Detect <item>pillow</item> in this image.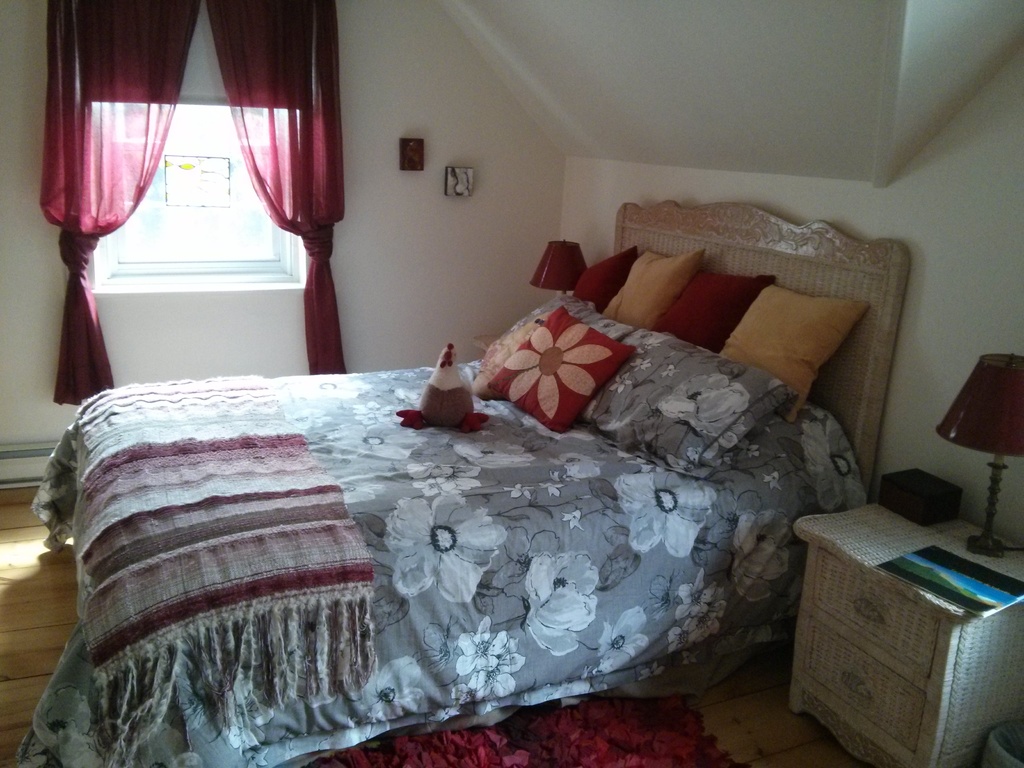
Detection: bbox=[714, 284, 876, 436].
